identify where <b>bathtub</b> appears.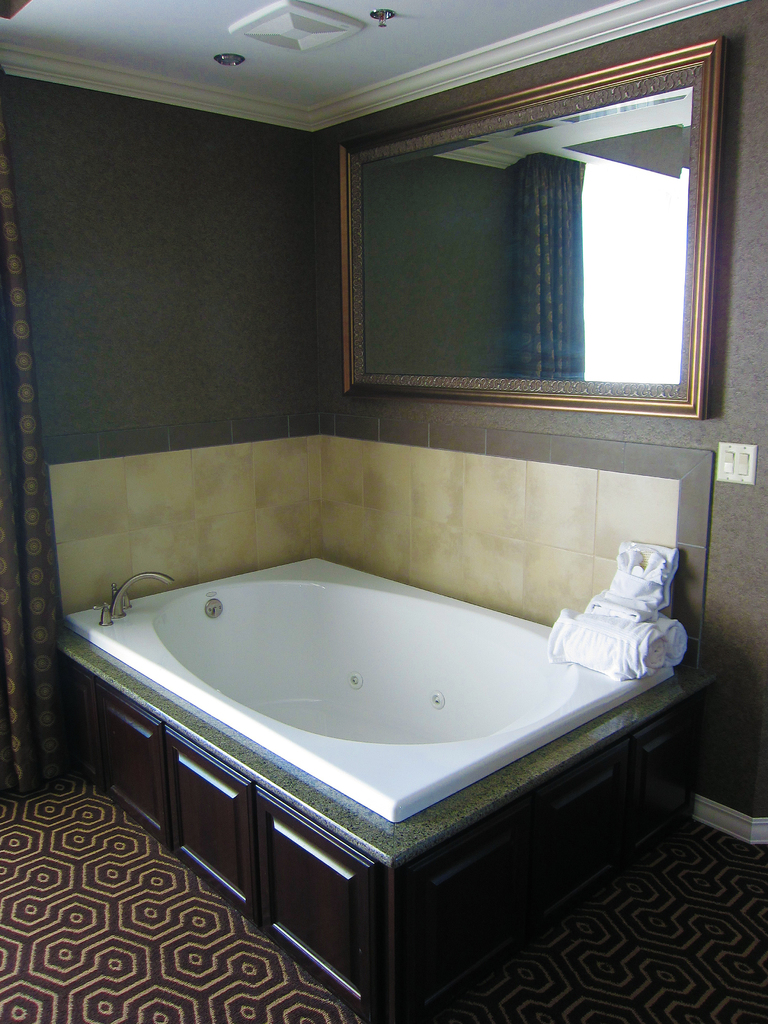
Appears at [60, 554, 675, 820].
